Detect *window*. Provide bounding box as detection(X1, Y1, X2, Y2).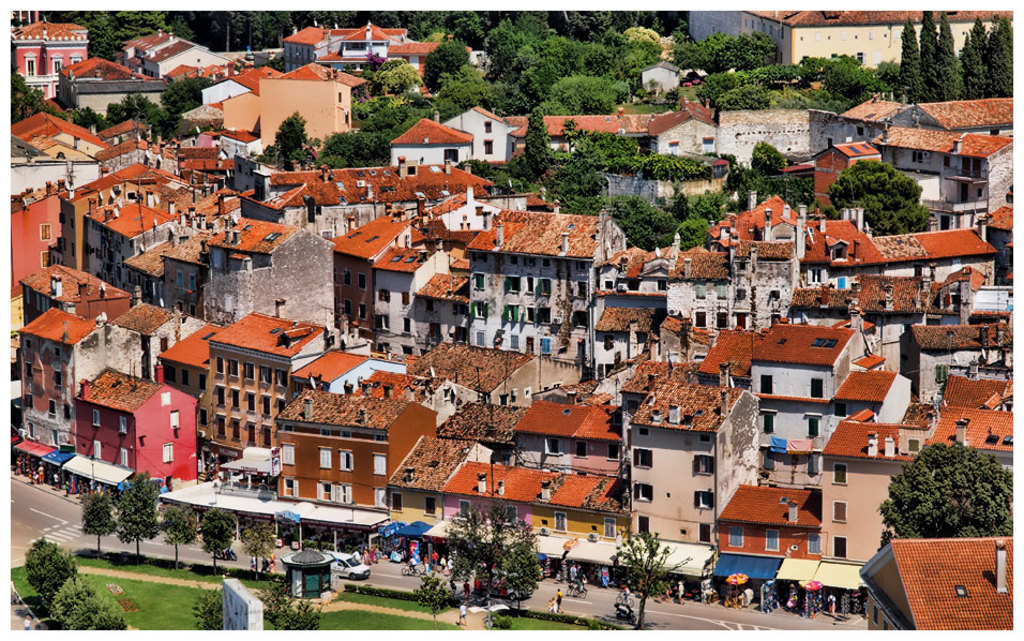
detection(762, 415, 777, 435).
